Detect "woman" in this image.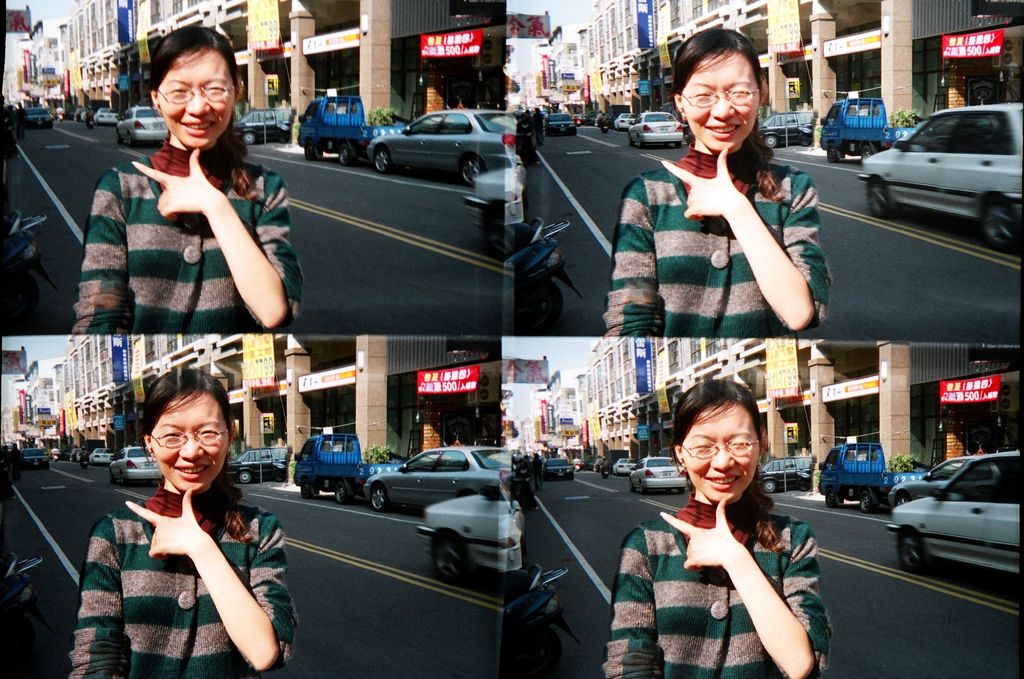
Detection: pyautogui.locateOnScreen(633, 365, 833, 675).
